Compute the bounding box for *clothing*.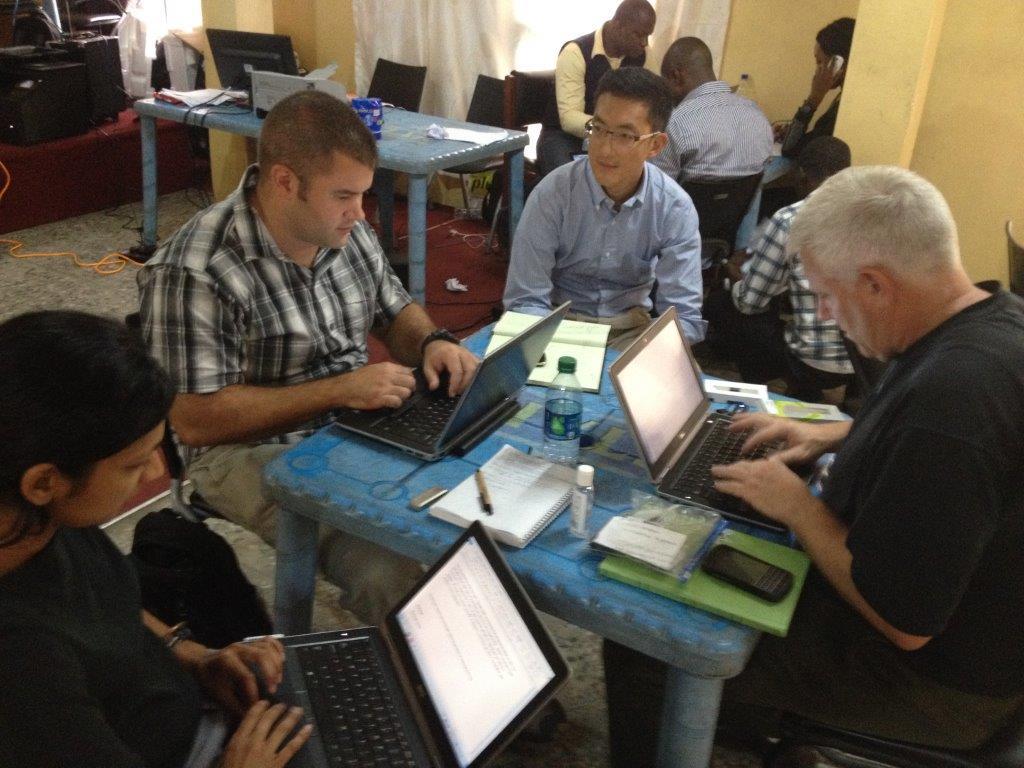
bbox=(655, 64, 812, 237).
